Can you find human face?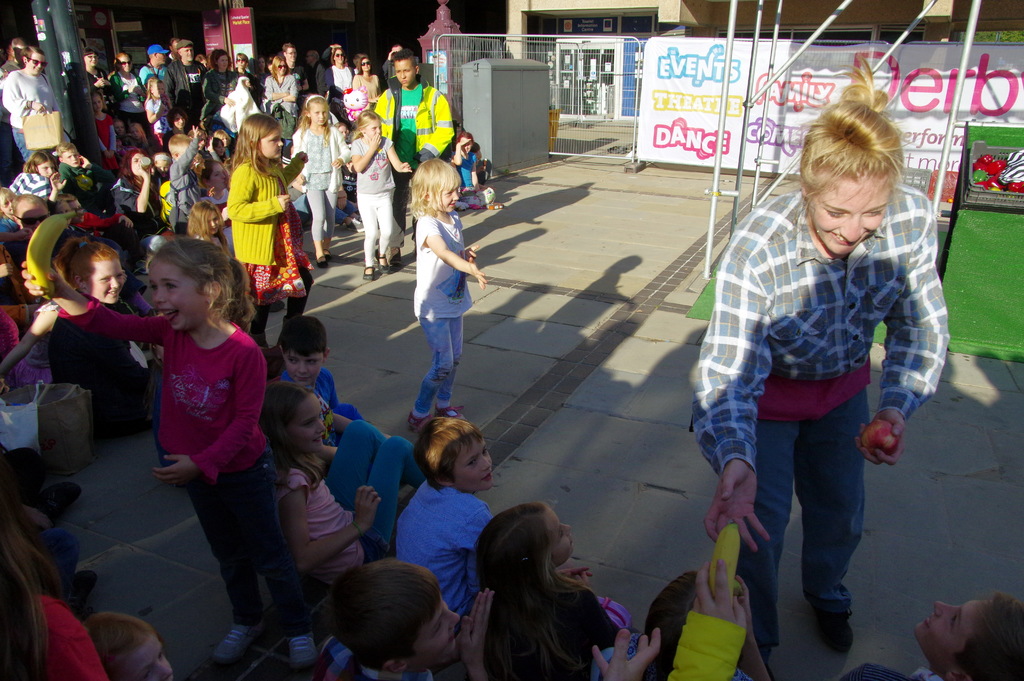
Yes, bounding box: <region>36, 156, 58, 178</region>.
